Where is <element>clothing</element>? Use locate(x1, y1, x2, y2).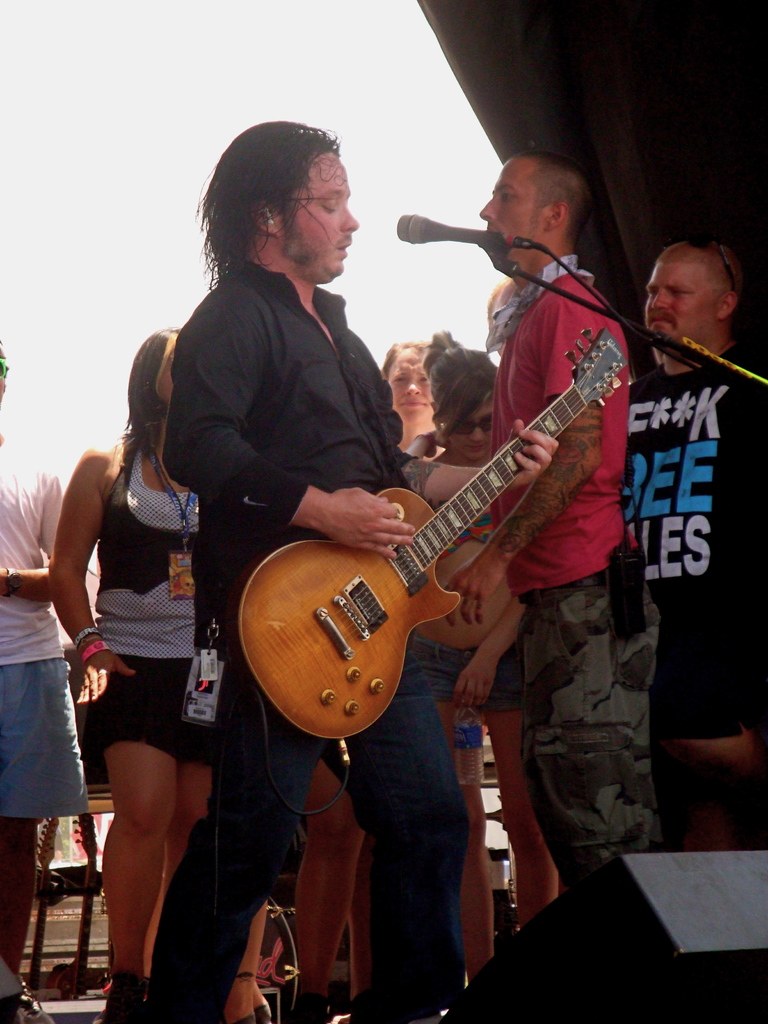
locate(629, 346, 767, 739).
